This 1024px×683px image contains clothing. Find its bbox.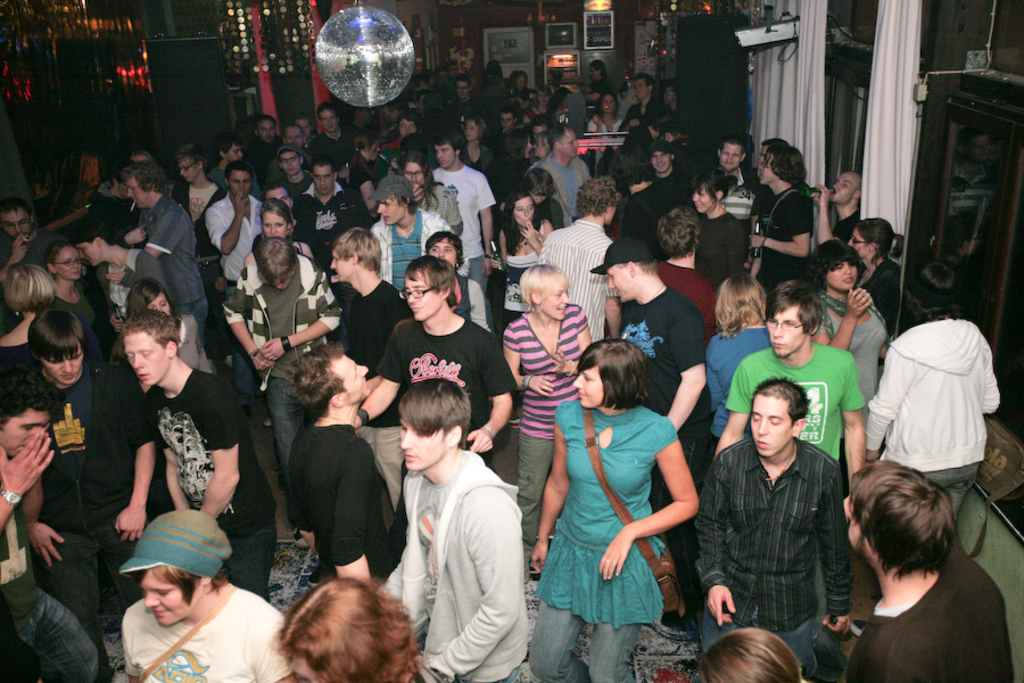
Rect(378, 316, 517, 431).
